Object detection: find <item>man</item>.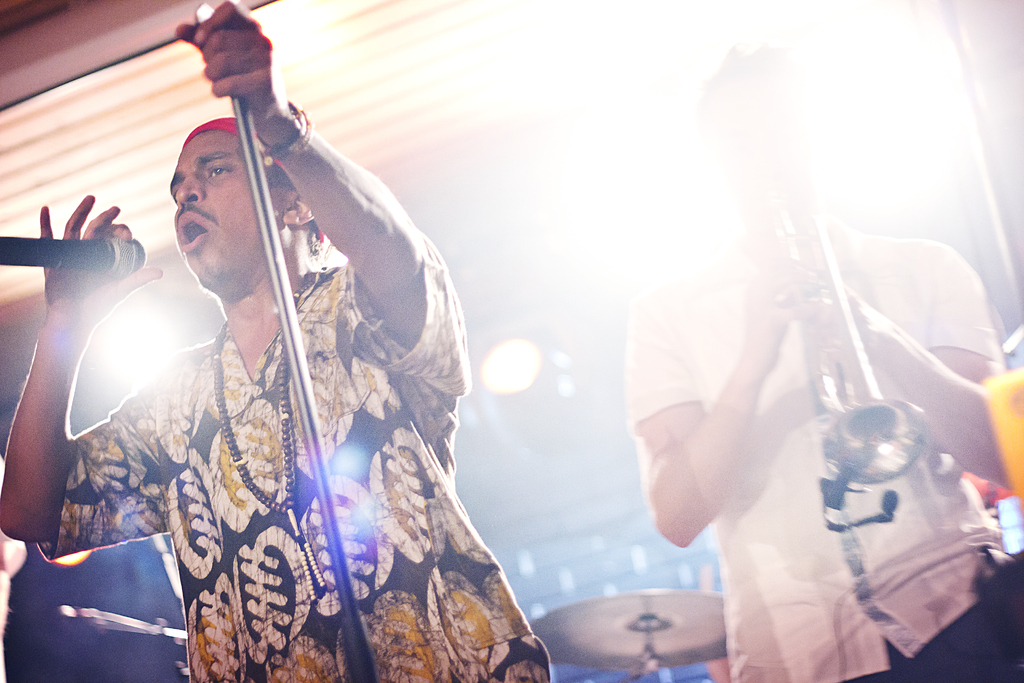
{"x1": 619, "y1": 37, "x2": 1023, "y2": 682}.
